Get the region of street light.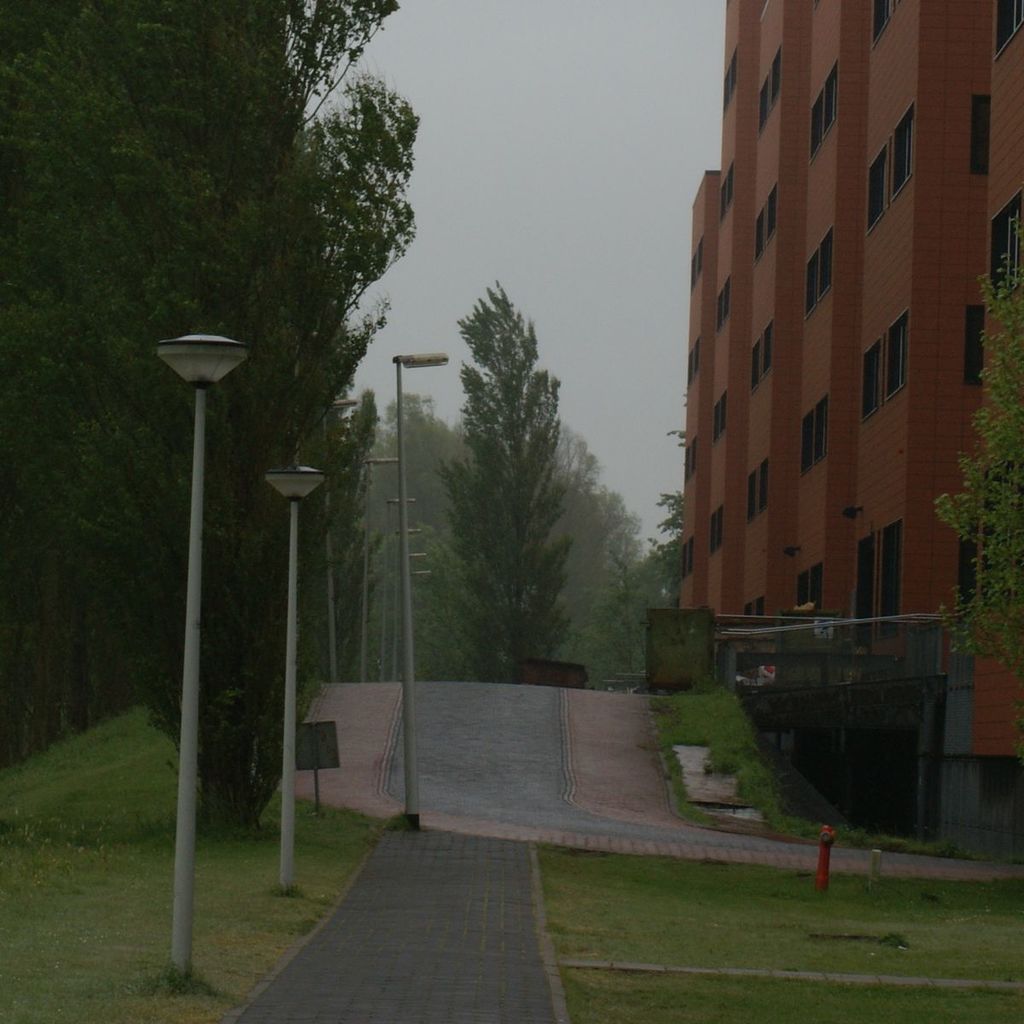
bbox=[409, 537, 425, 623].
